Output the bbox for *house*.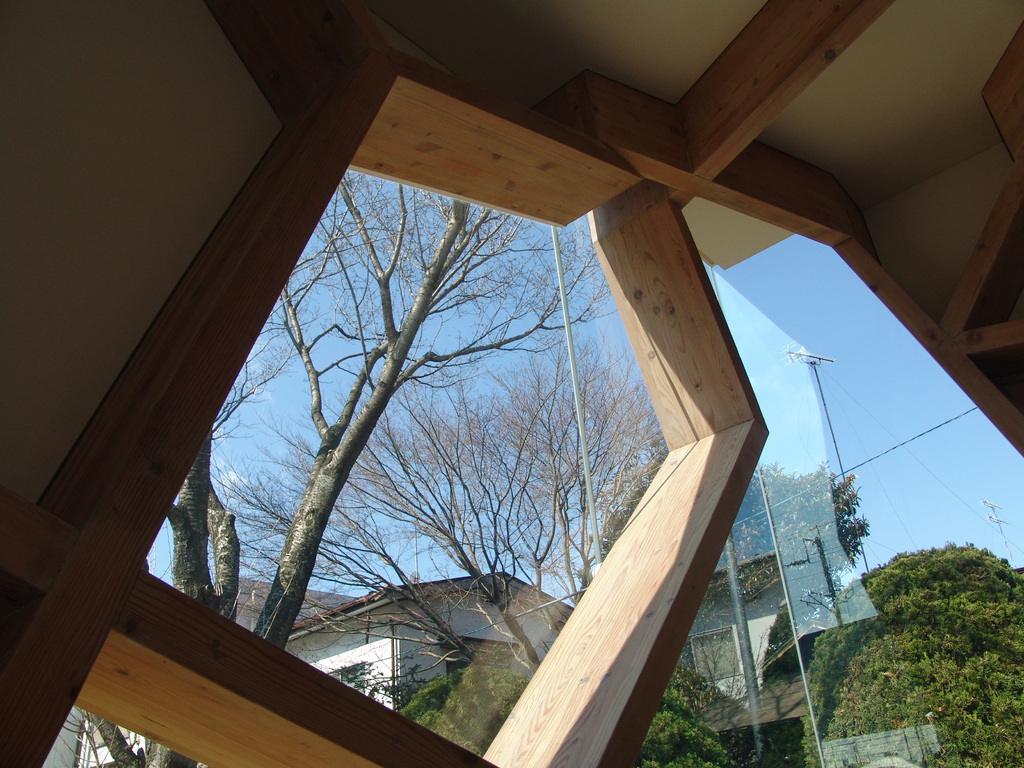
bbox(235, 579, 571, 719).
